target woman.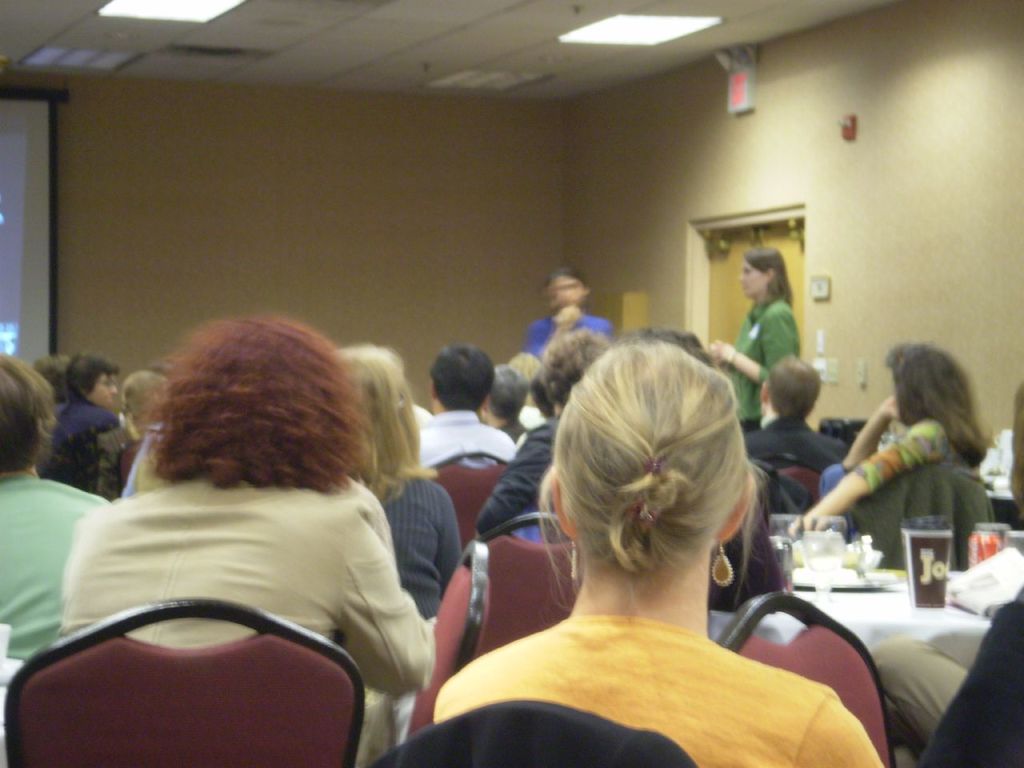
Target region: l=46, t=318, r=438, b=767.
